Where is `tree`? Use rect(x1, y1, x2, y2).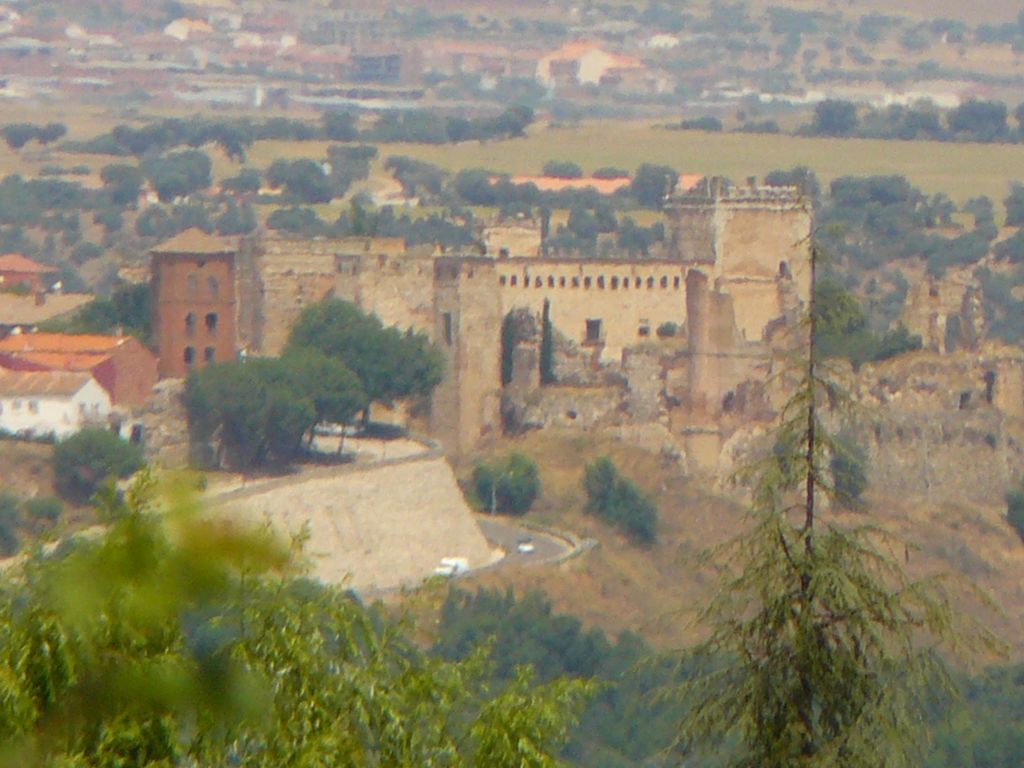
rect(196, 280, 455, 449).
